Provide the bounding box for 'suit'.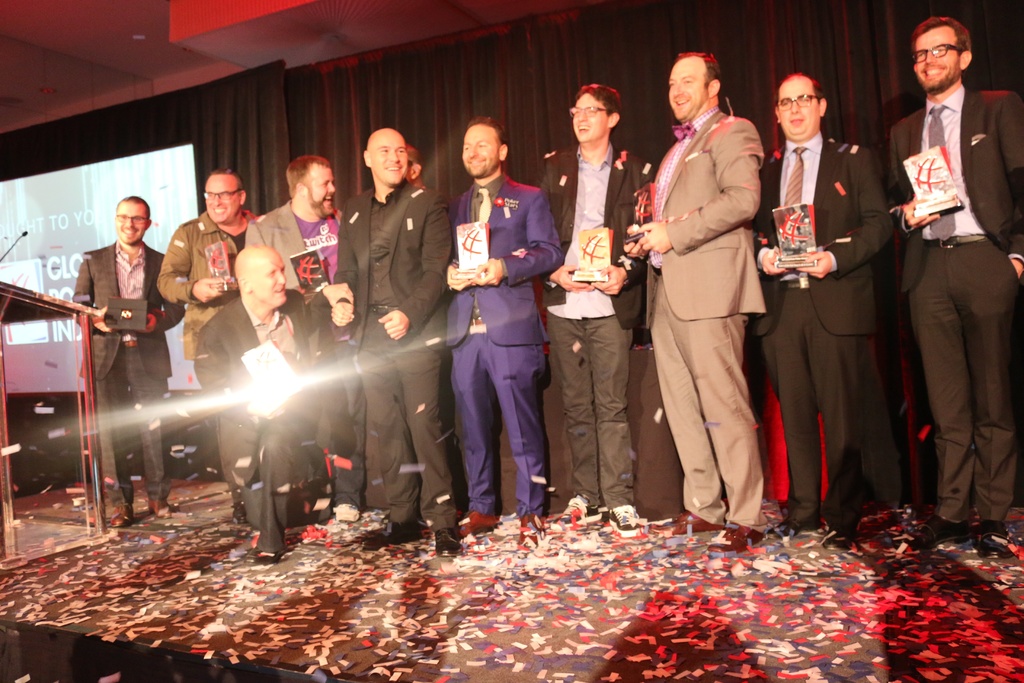
[x1=333, y1=176, x2=454, y2=531].
